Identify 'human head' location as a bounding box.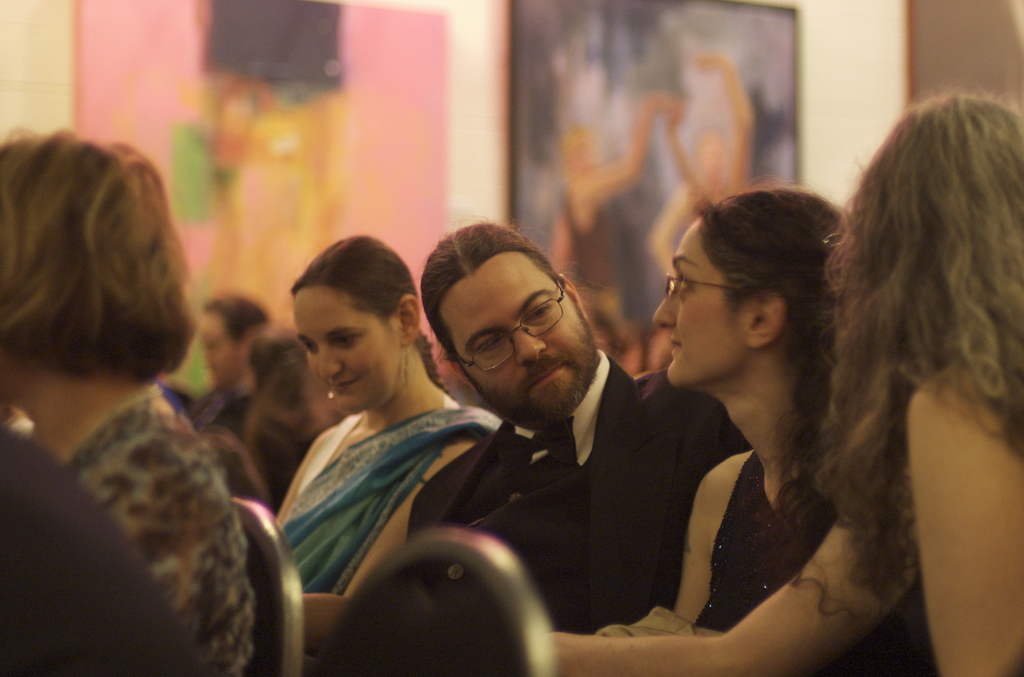
Rect(842, 91, 1023, 375).
